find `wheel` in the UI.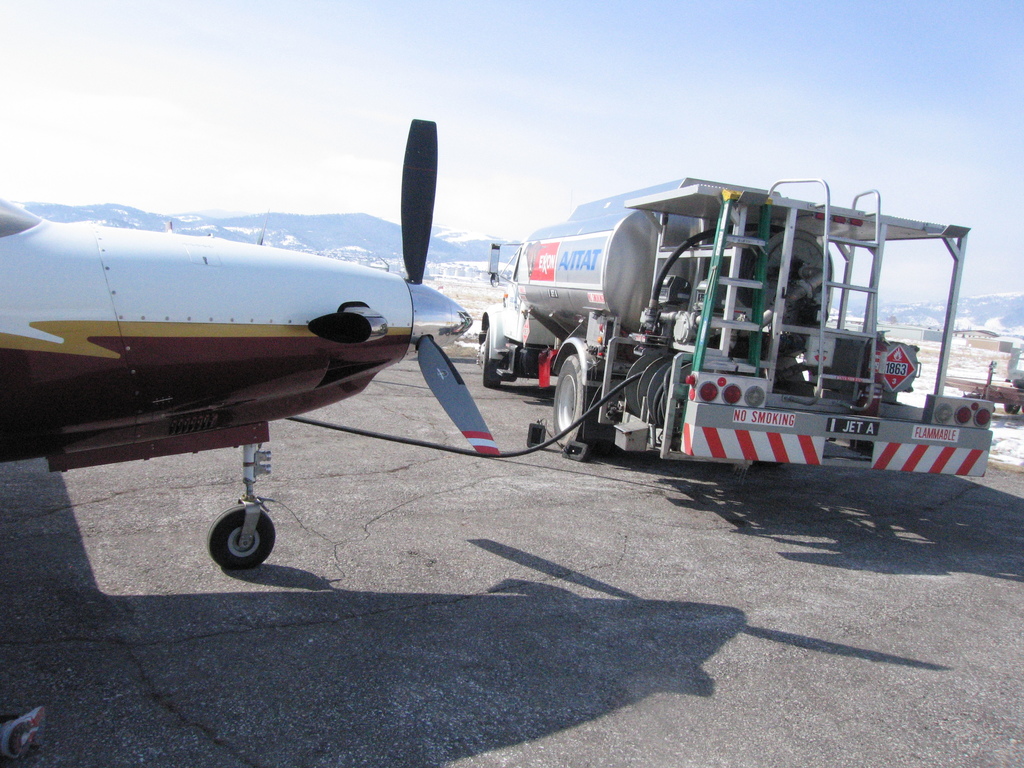
UI element at Rect(477, 328, 505, 390).
